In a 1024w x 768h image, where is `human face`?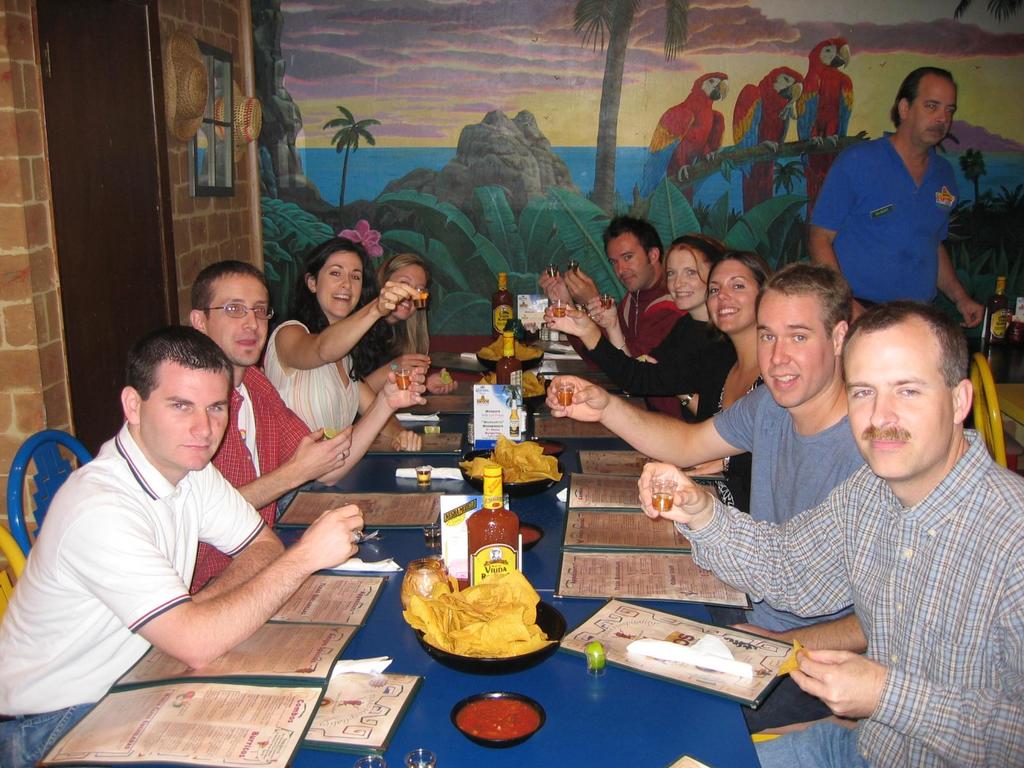
left=207, top=273, right=271, bottom=367.
